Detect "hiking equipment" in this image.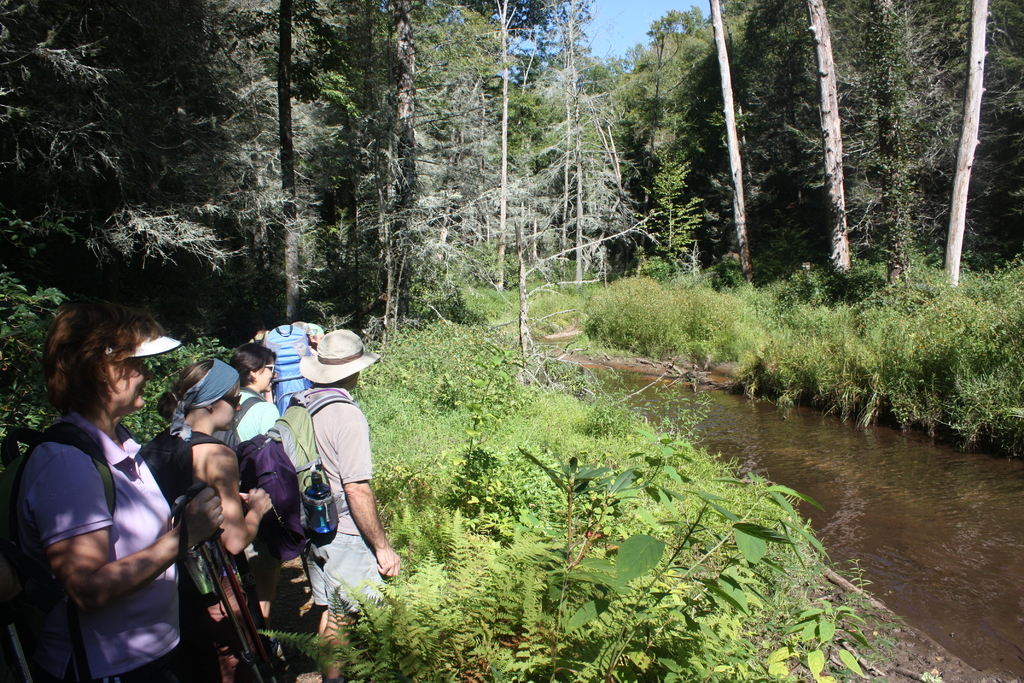
Detection: x1=161 y1=482 x2=277 y2=682.
